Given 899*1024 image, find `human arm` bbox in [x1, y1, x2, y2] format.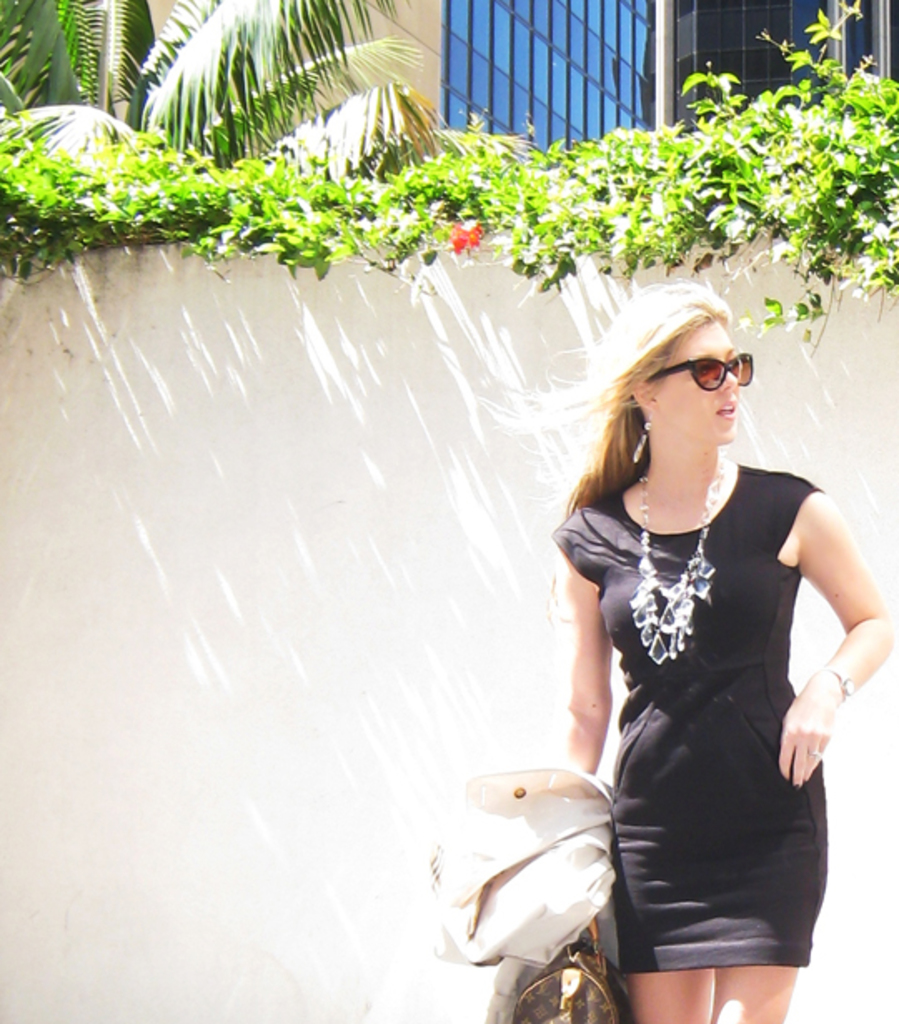
[561, 501, 611, 816].
